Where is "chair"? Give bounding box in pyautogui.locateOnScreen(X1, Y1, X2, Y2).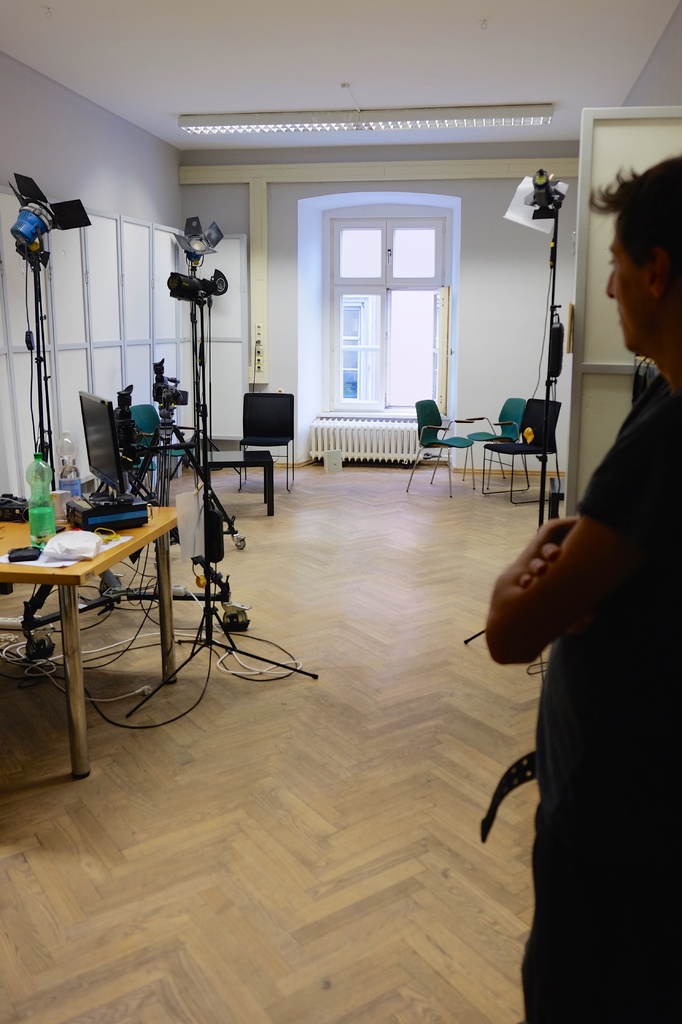
pyautogui.locateOnScreen(127, 401, 199, 490).
